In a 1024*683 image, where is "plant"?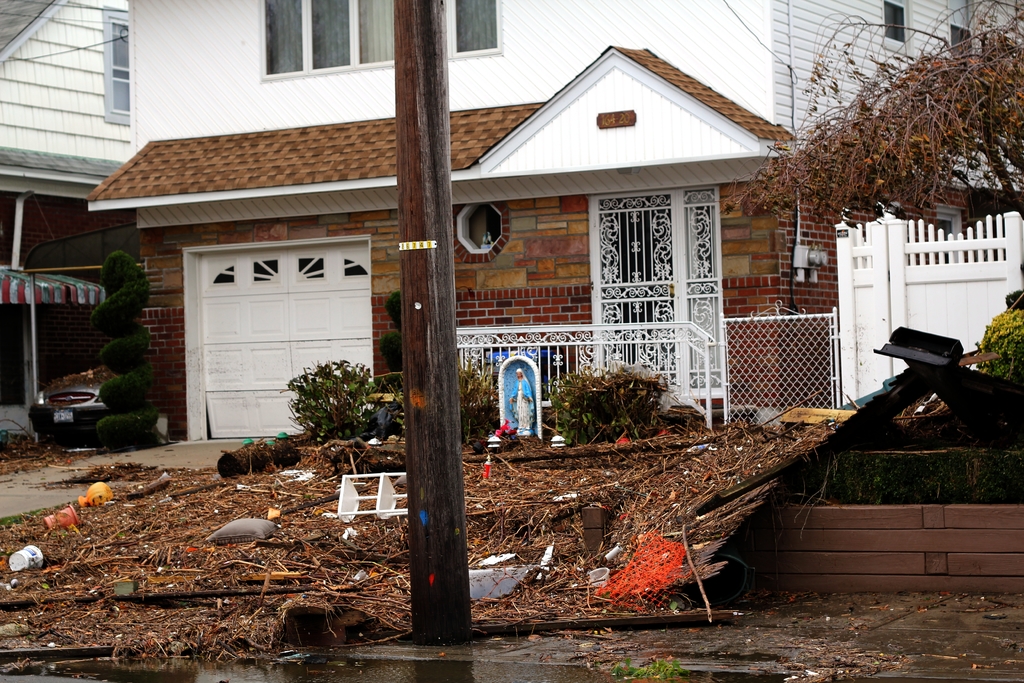
283/357/397/446.
